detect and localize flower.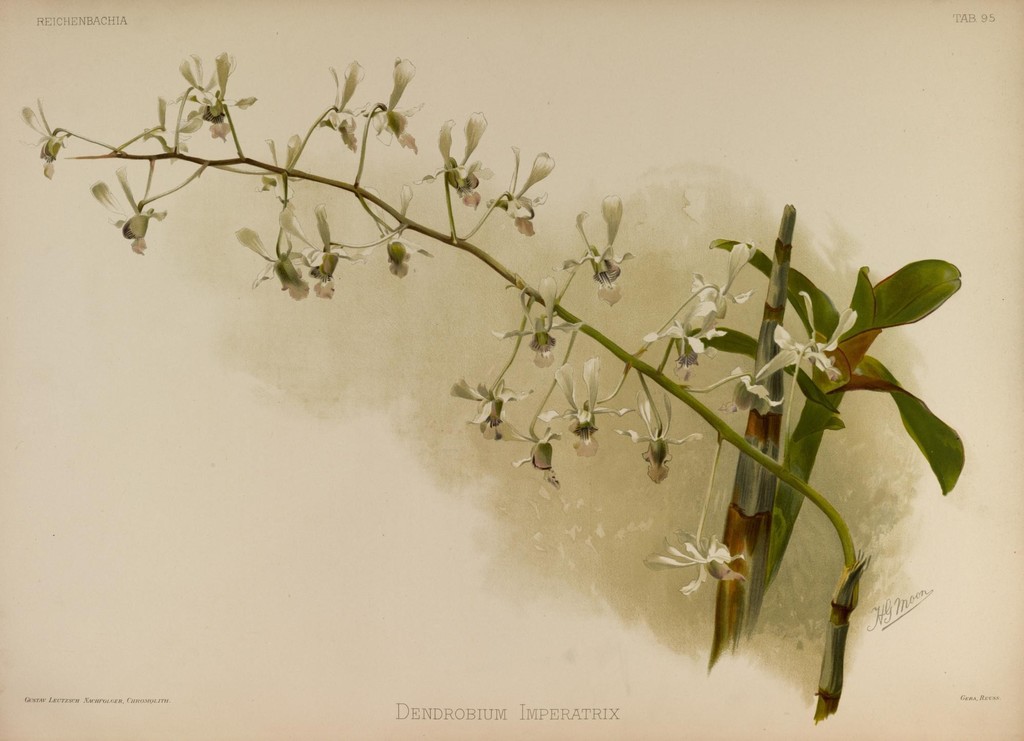
Localized at (577, 352, 630, 431).
